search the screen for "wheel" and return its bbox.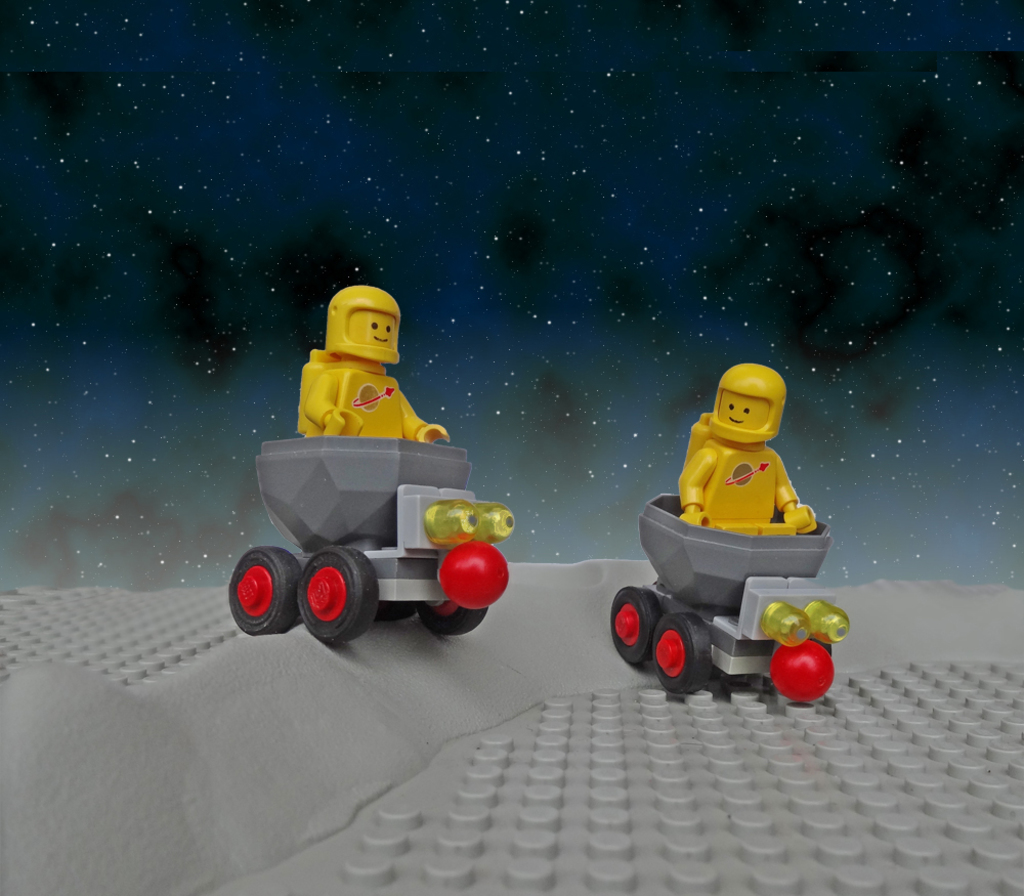
Found: box(416, 597, 489, 635).
